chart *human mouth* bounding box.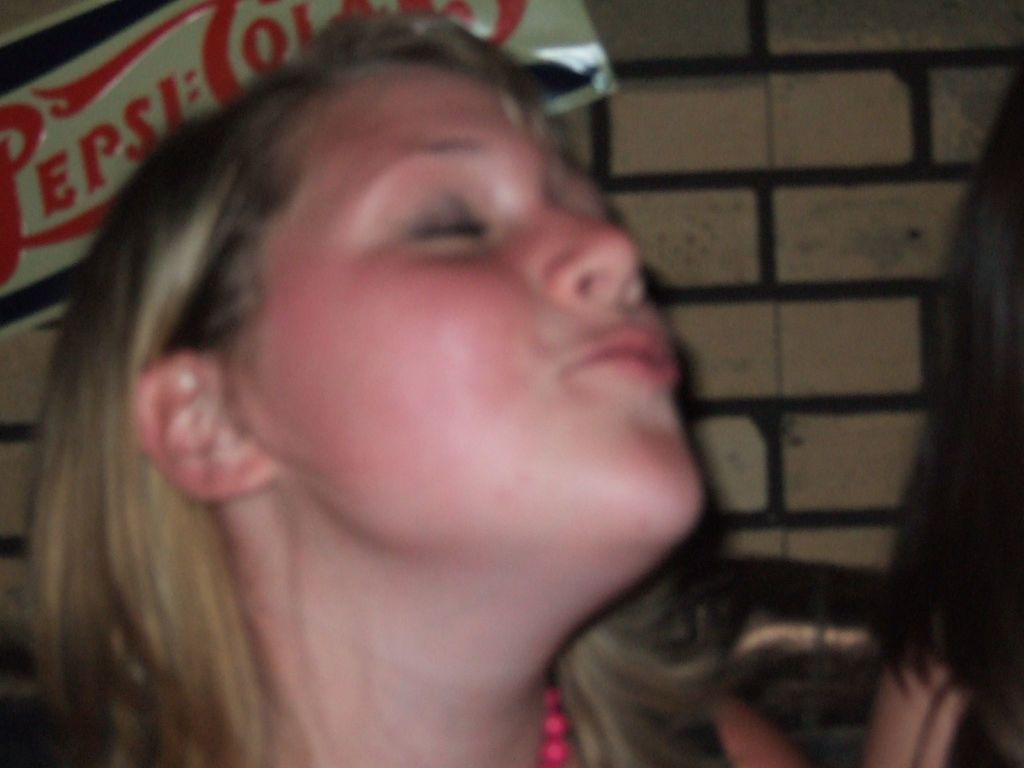
Charted: 586:329:673:377.
